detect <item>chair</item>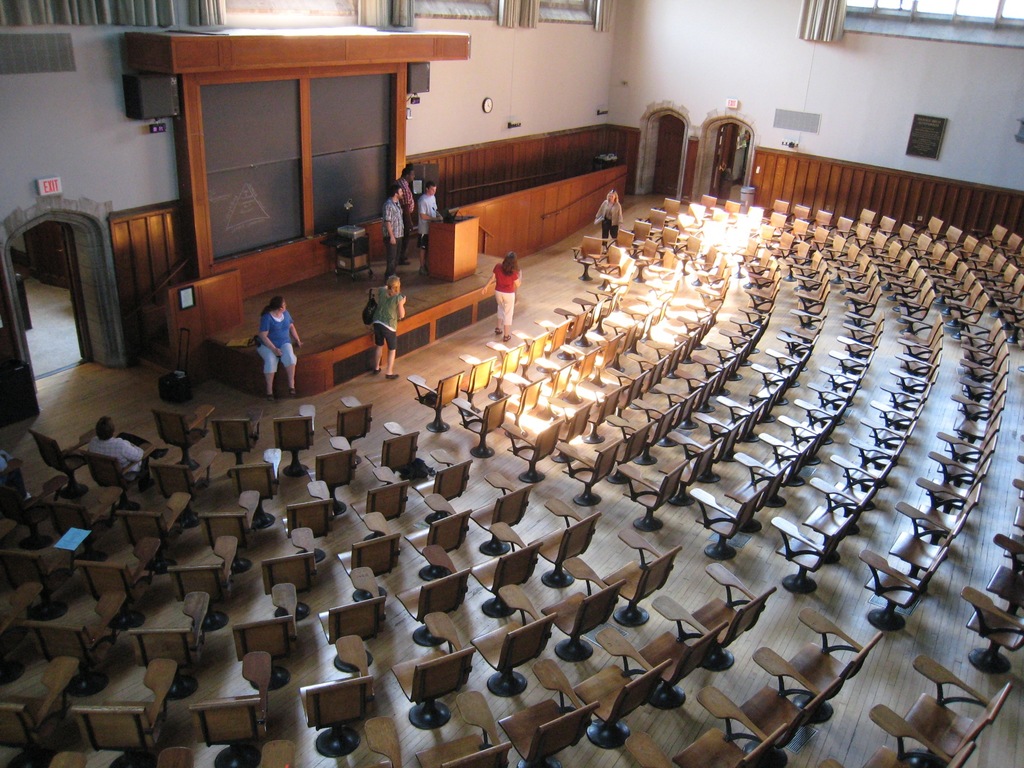
{"left": 694, "top": 253, "right": 730, "bottom": 283}
